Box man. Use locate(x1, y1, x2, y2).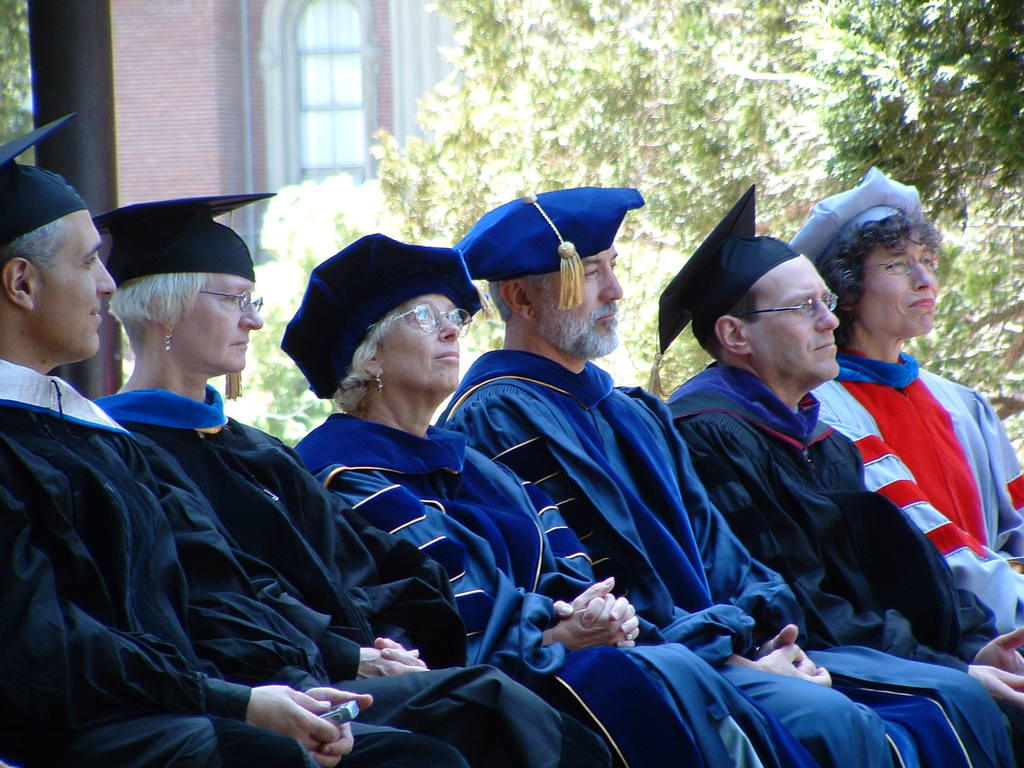
locate(429, 175, 901, 767).
